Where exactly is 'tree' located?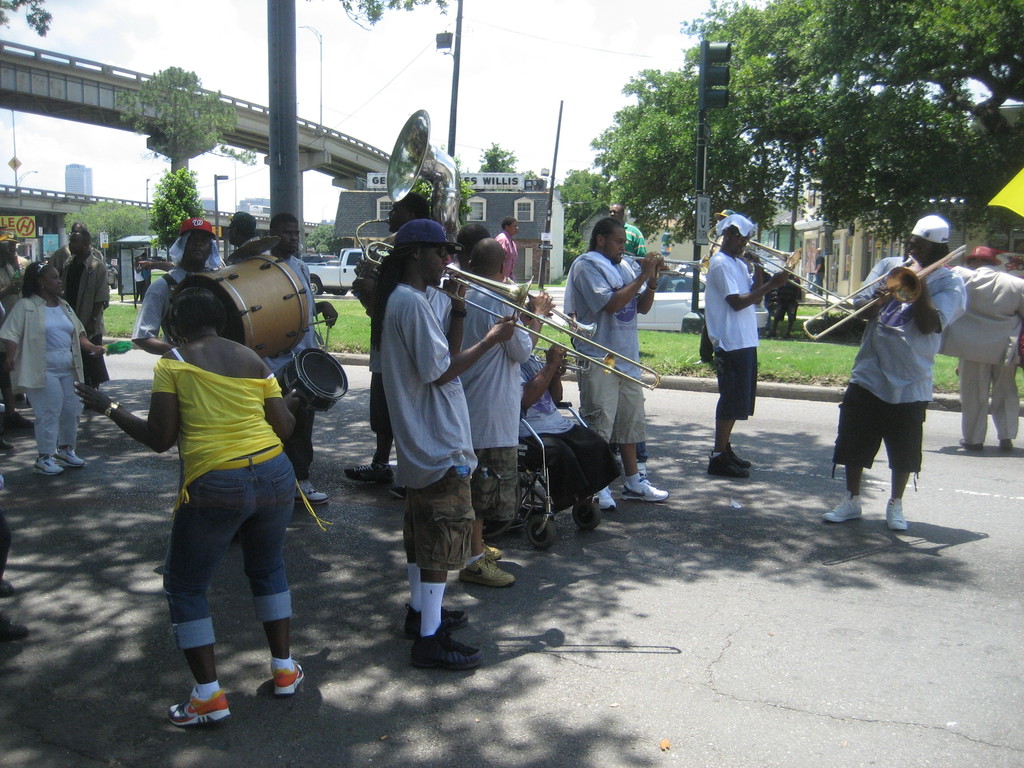
Its bounding box is {"x1": 694, "y1": 0, "x2": 1023, "y2": 252}.
